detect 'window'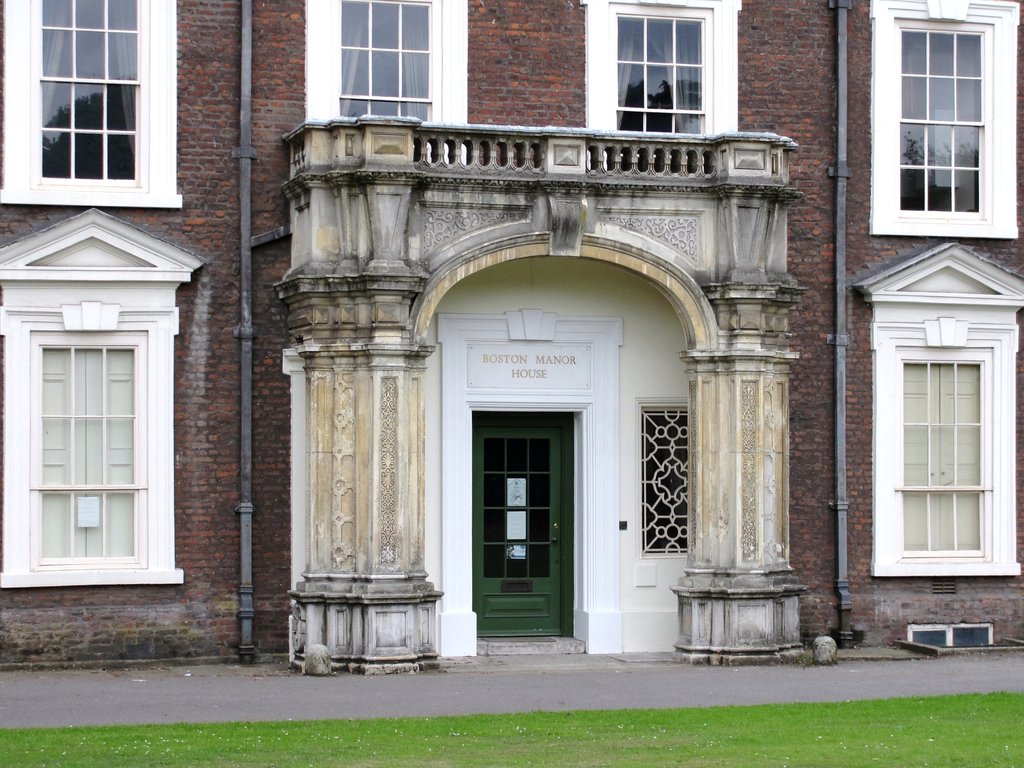
577/0/744/158
